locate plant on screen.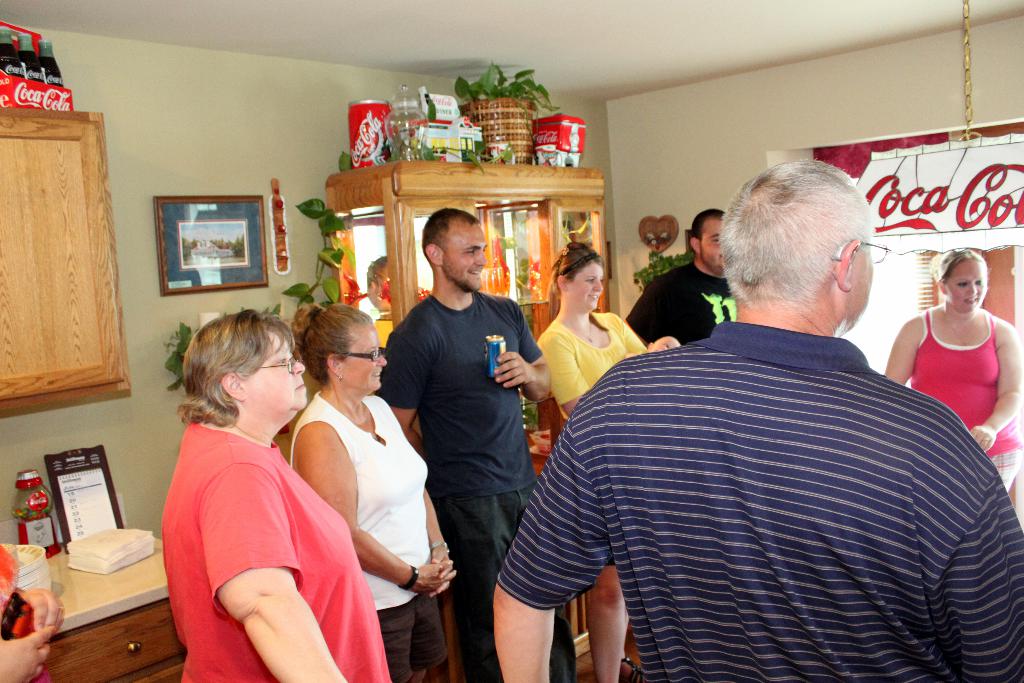
On screen at 155:190:355:399.
